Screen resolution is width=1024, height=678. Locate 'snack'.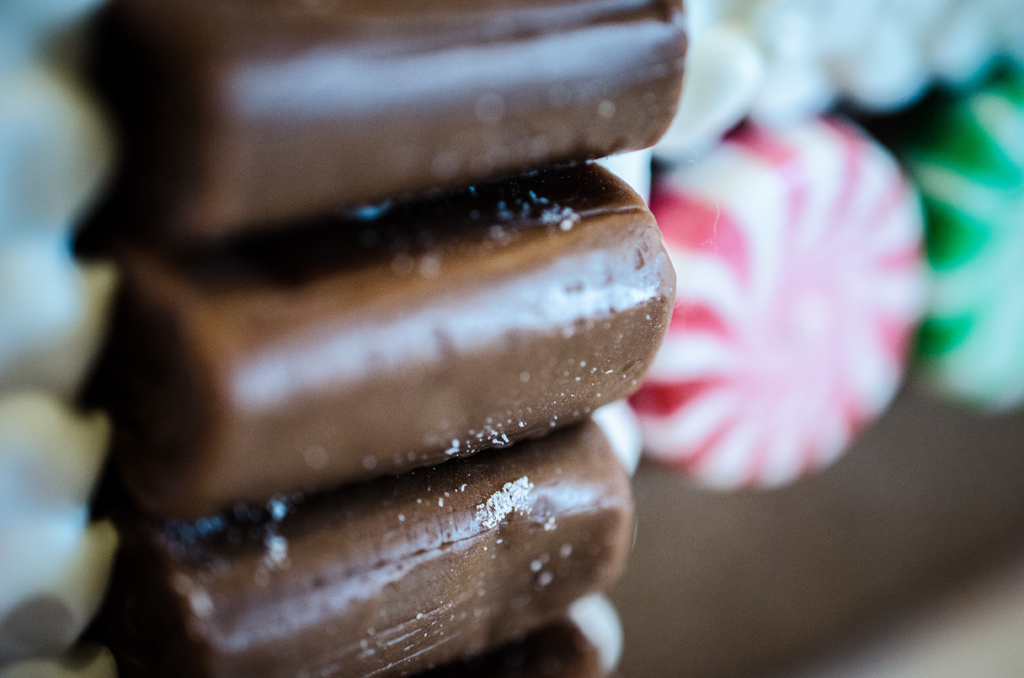
bbox=[13, 0, 693, 677].
